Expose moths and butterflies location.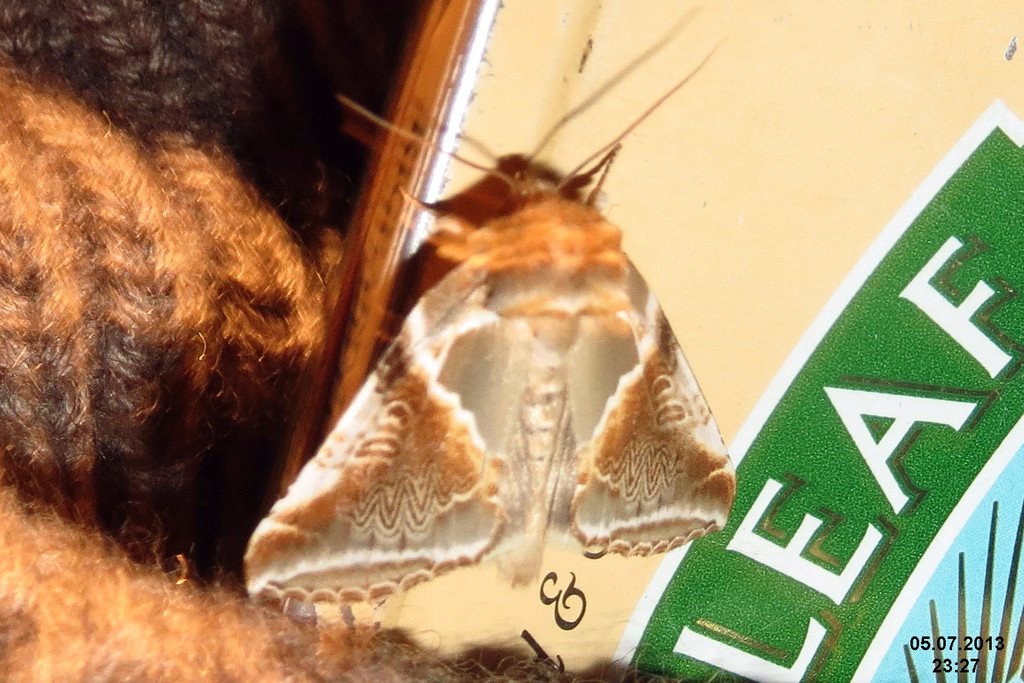
Exposed at x1=238, y1=30, x2=733, y2=607.
